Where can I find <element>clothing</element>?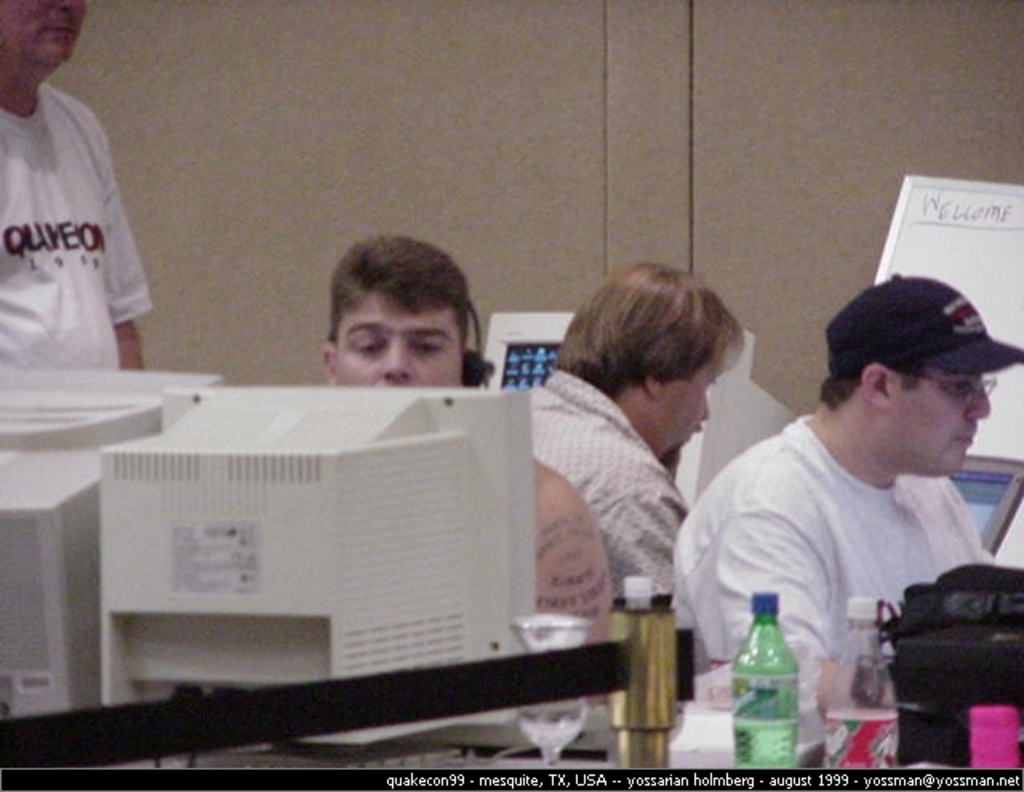
You can find it at 522:373:693:608.
